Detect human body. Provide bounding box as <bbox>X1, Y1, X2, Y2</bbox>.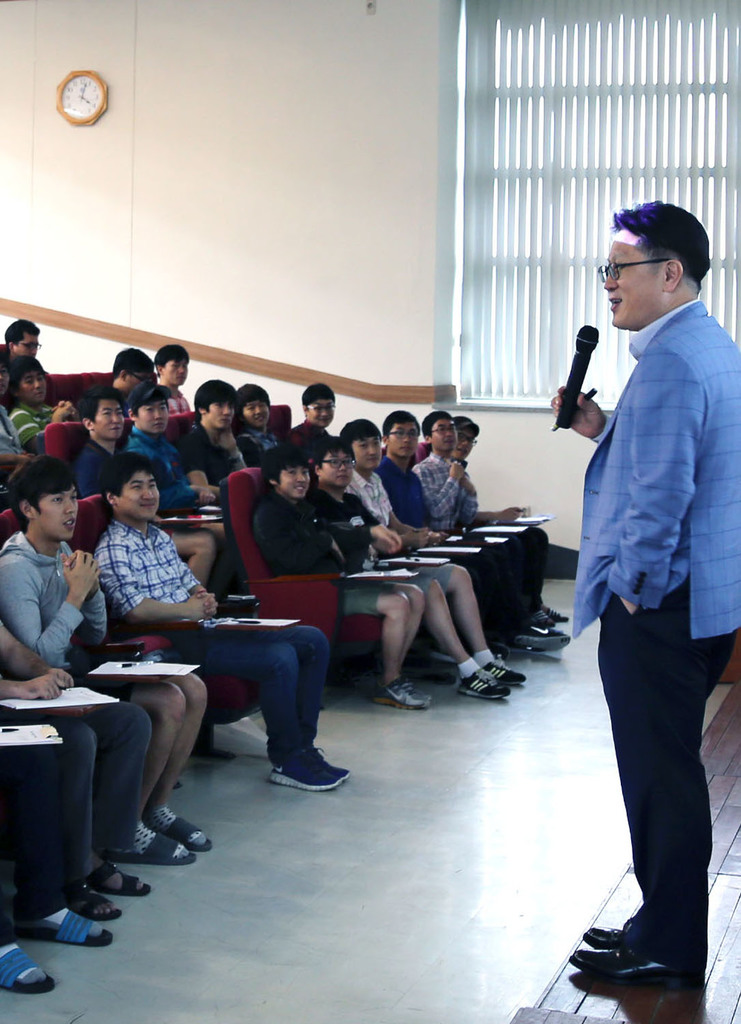
<bbox>83, 519, 355, 797</bbox>.
